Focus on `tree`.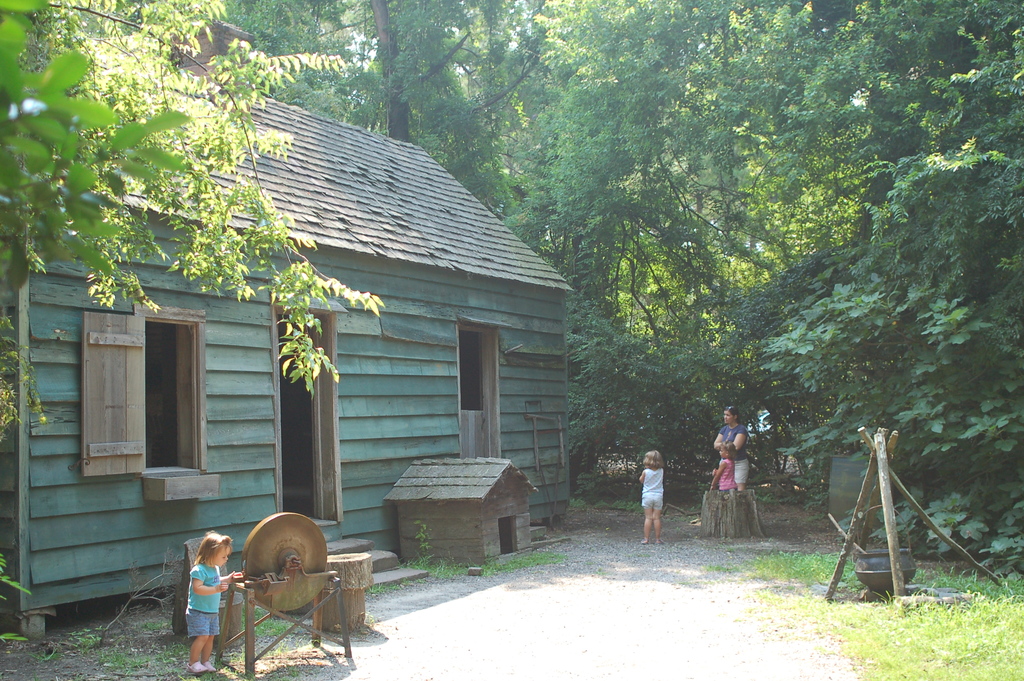
Focused at bbox=(541, 0, 1023, 587).
